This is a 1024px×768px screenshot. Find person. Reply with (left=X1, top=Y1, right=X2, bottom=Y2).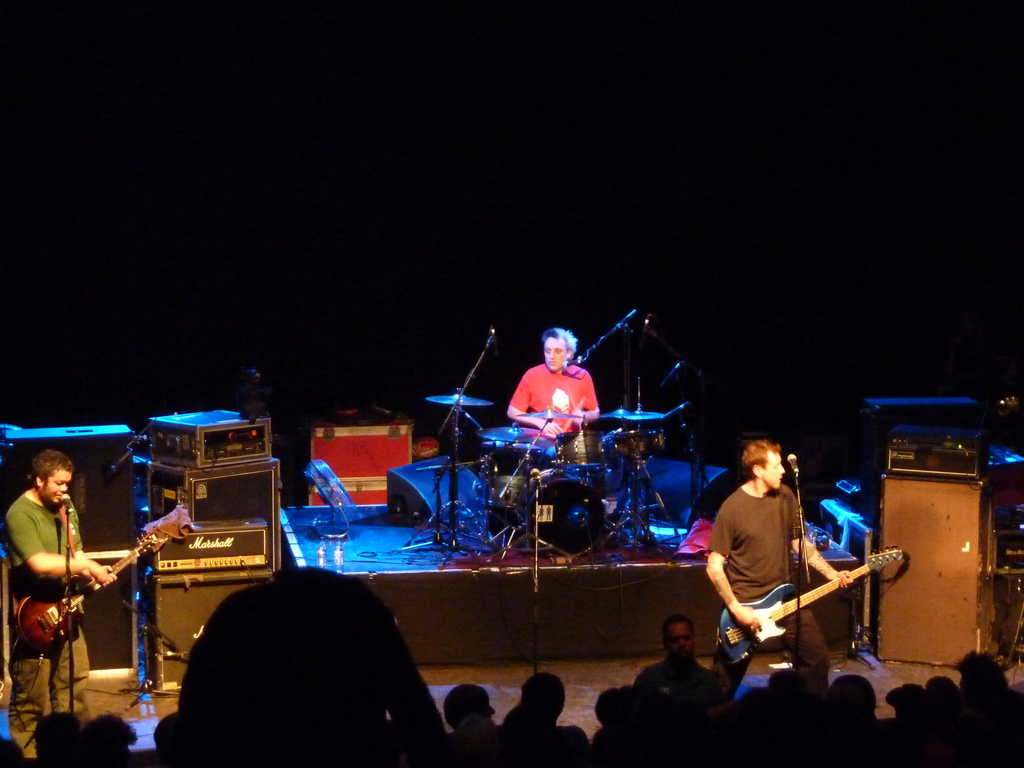
(left=0, top=447, right=90, bottom=767).
